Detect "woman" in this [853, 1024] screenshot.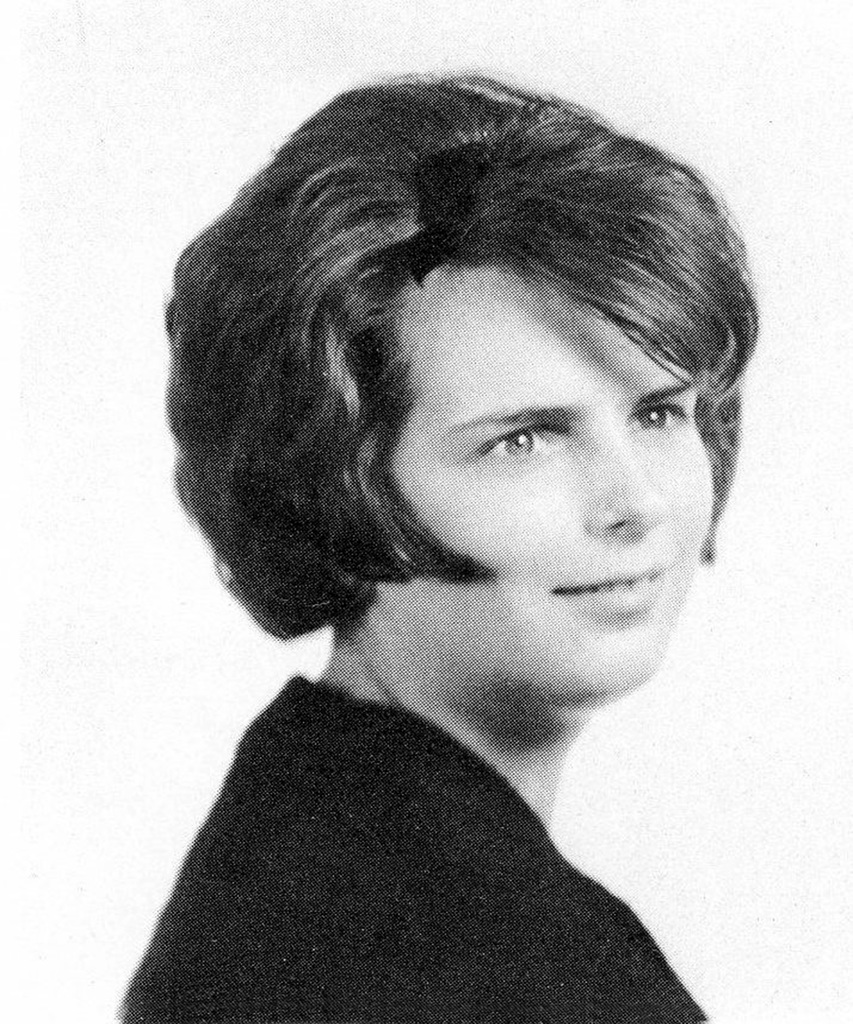
Detection: {"x1": 121, "y1": 61, "x2": 765, "y2": 1023}.
